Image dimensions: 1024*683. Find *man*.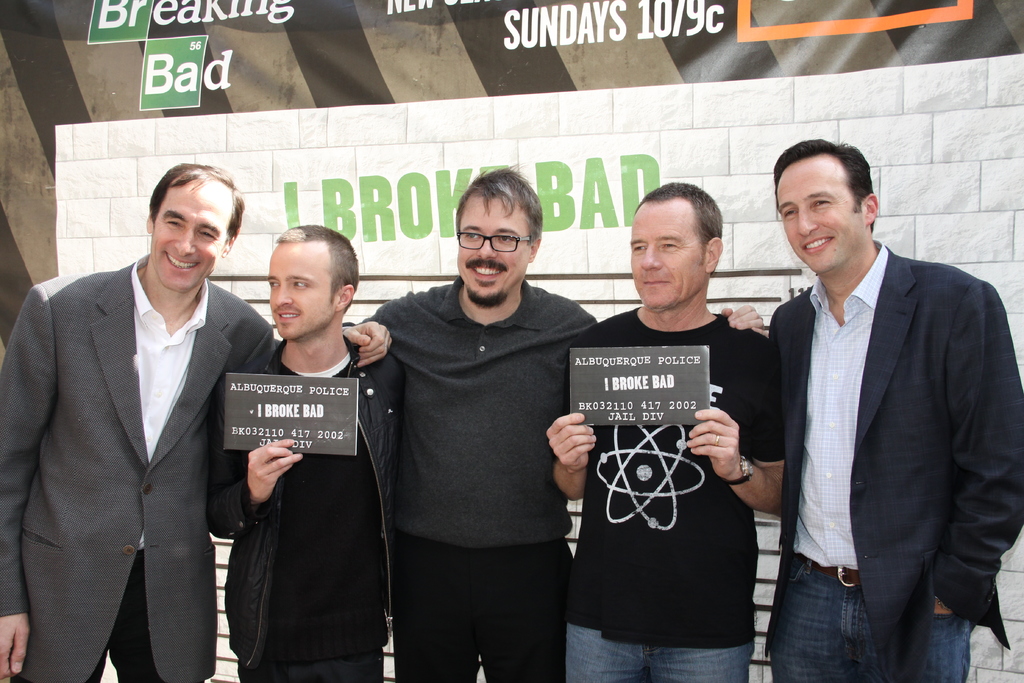
0,157,391,682.
